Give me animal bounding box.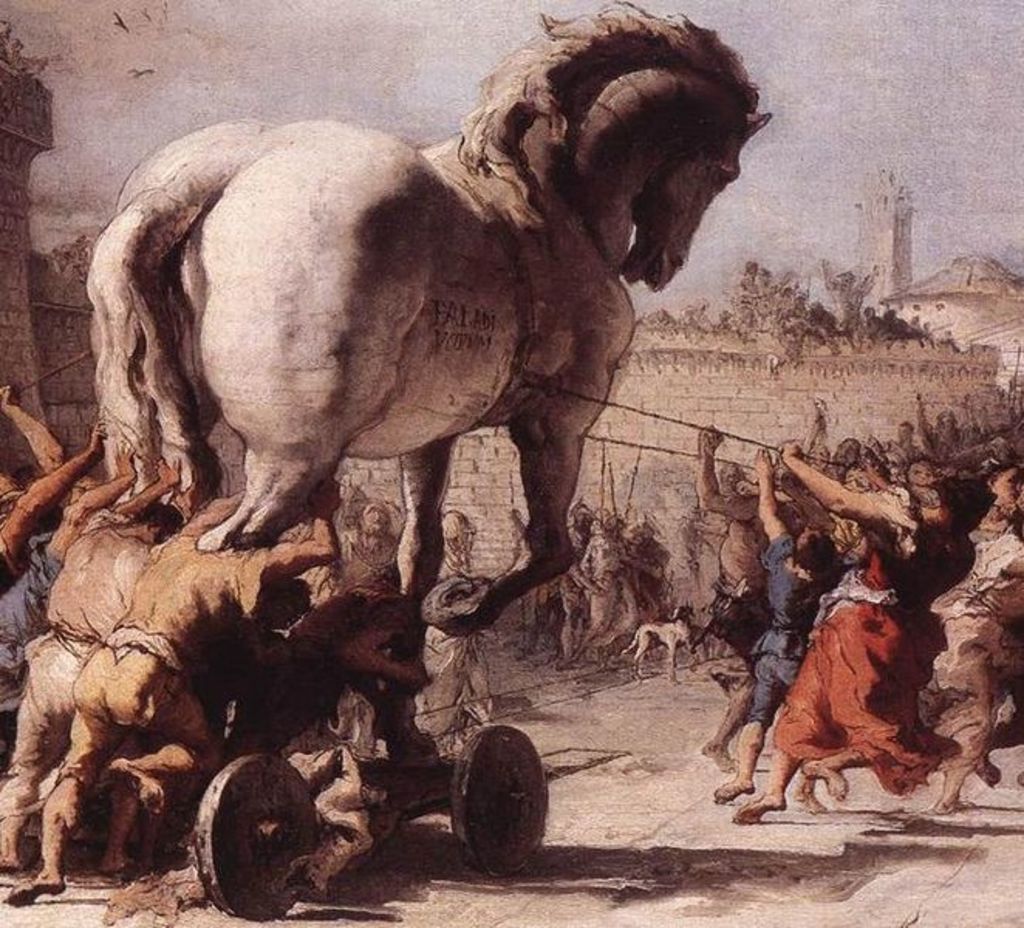
88/0/767/637.
